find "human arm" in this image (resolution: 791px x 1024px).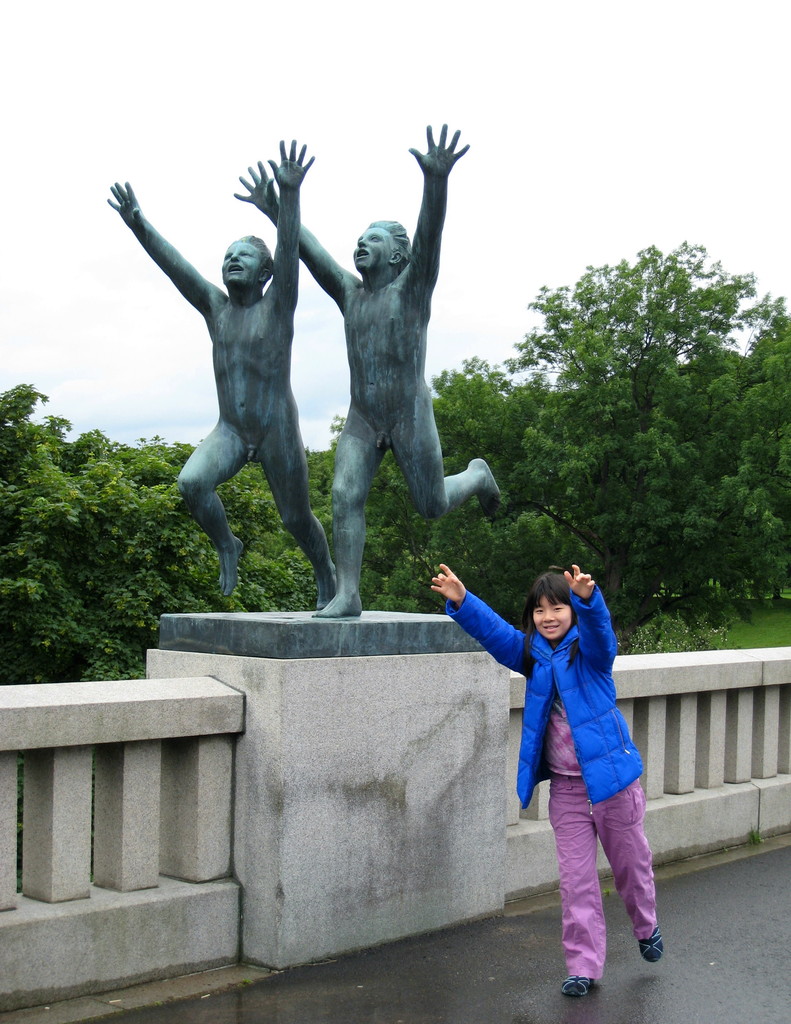
Rect(264, 127, 298, 305).
